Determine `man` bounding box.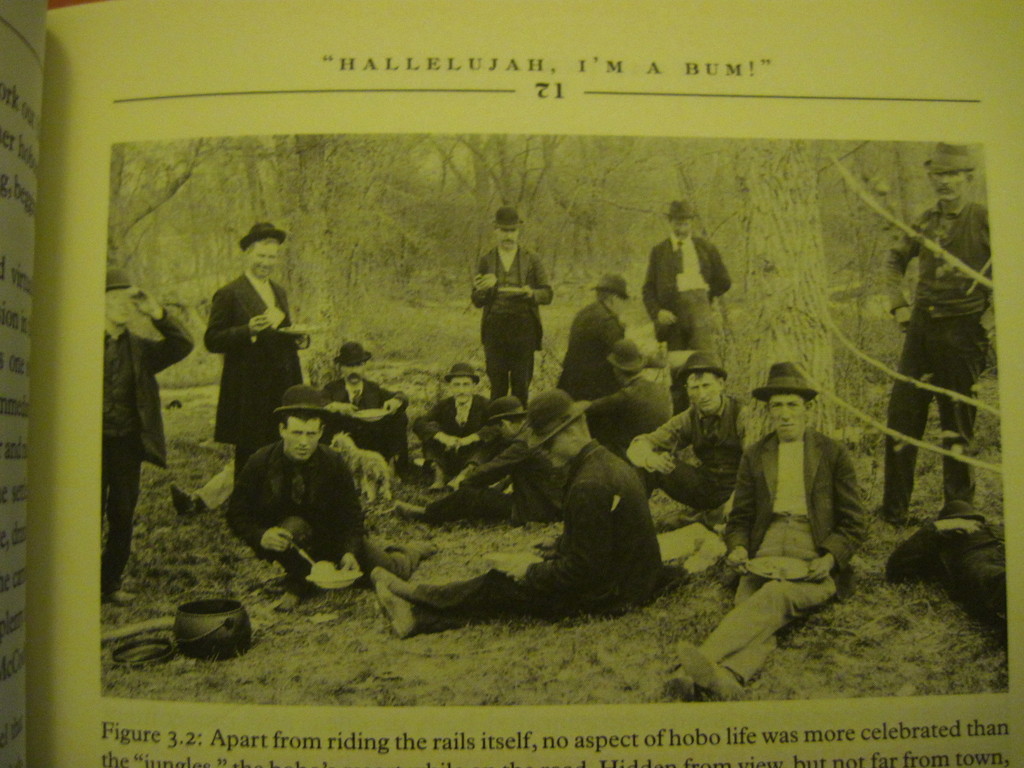
Determined: rect(661, 362, 865, 693).
